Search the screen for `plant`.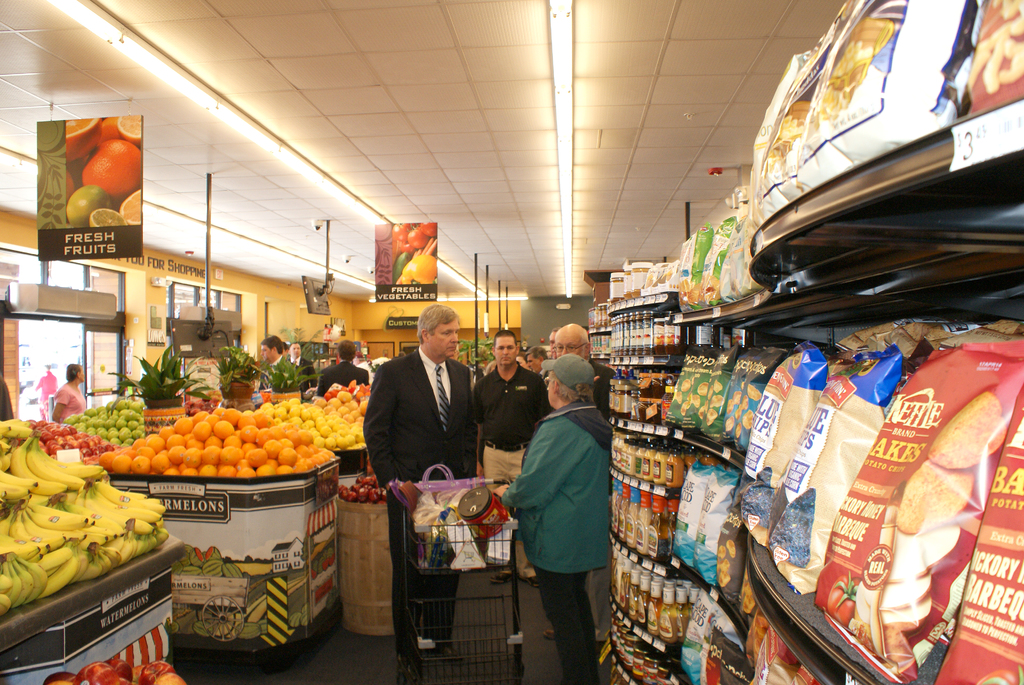
Found at pyautogui.locateOnScreen(280, 319, 324, 352).
